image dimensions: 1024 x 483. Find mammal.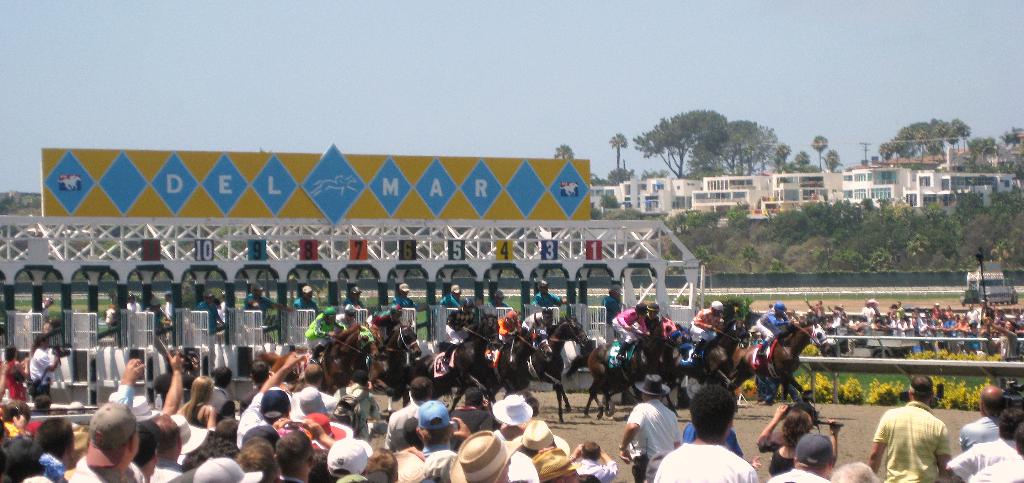
<region>680, 418, 745, 456</region>.
